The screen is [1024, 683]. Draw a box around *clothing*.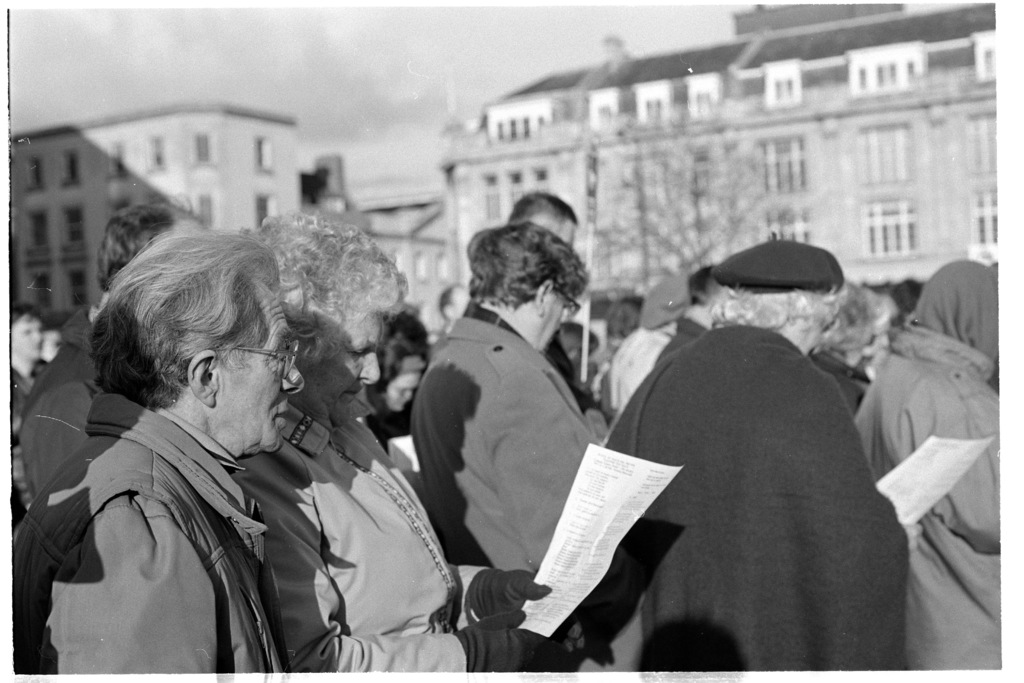
{"x1": 813, "y1": 349, "x2": 874, "y2": 400}.
